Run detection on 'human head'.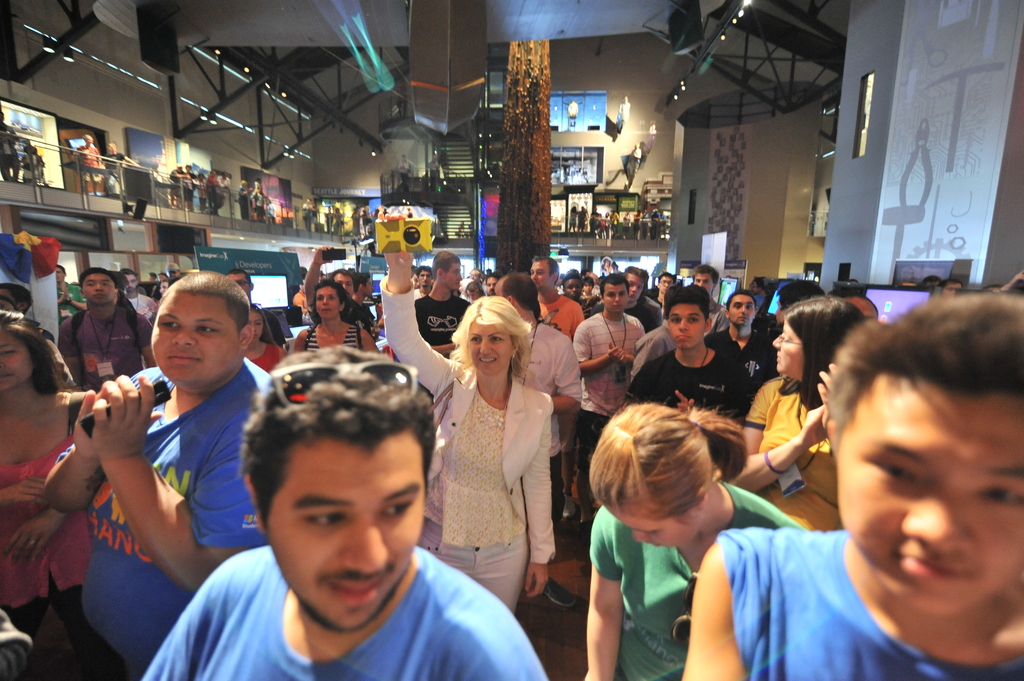
Result: box(175, 161, 184, 172).
